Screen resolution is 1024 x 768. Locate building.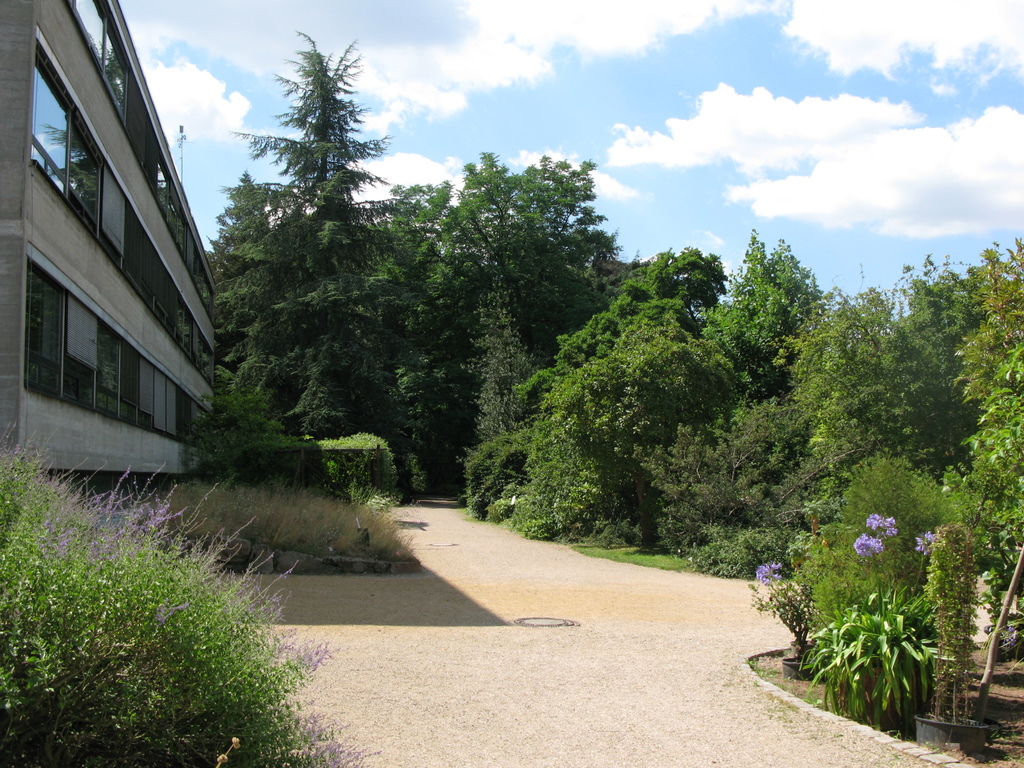
[x1=0, y1=0, x2=220, y2=471].
